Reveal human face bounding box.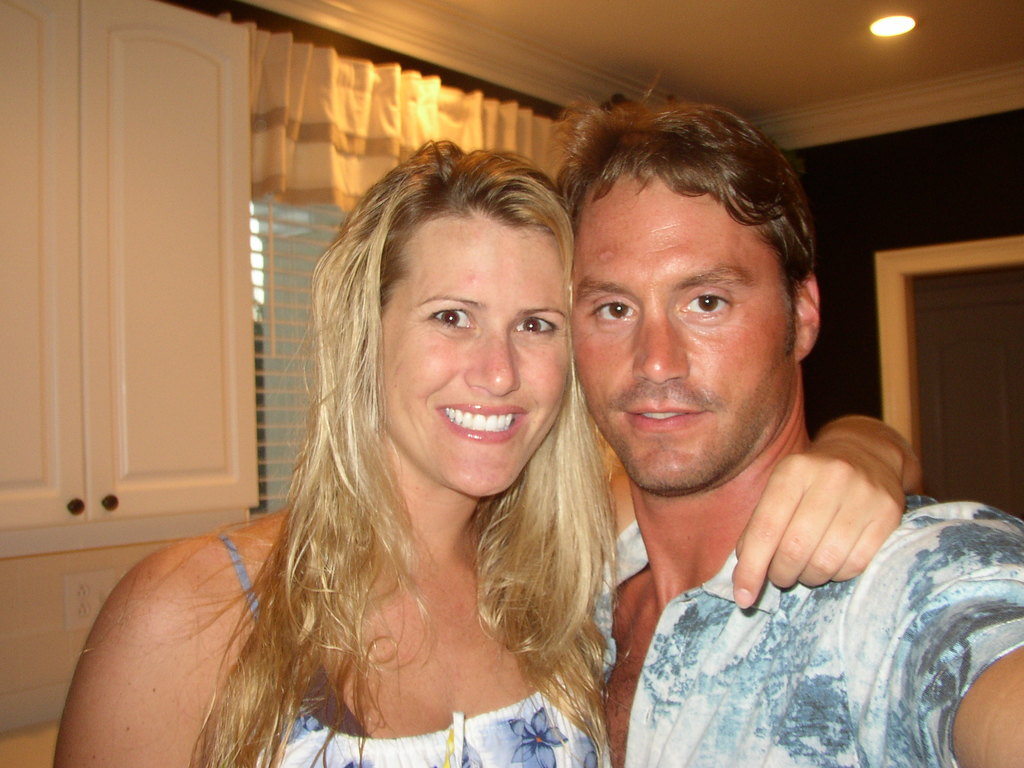
Revealed: crop(372, 207, 573, 498).
